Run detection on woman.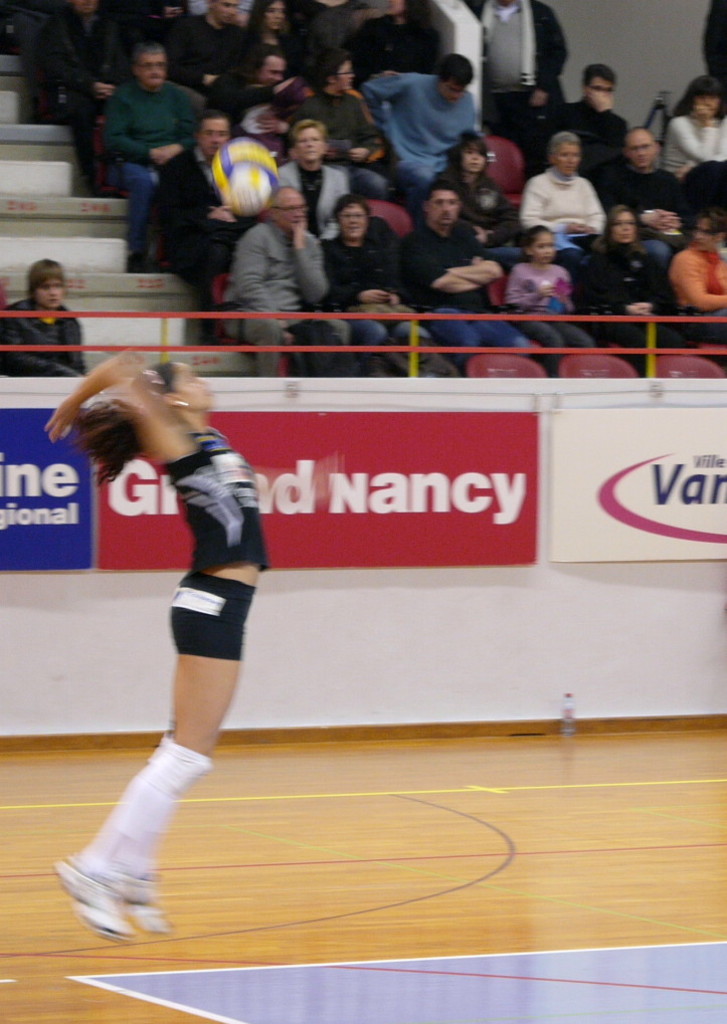
Result: left=287, top=46, right=403, bottom=194.
